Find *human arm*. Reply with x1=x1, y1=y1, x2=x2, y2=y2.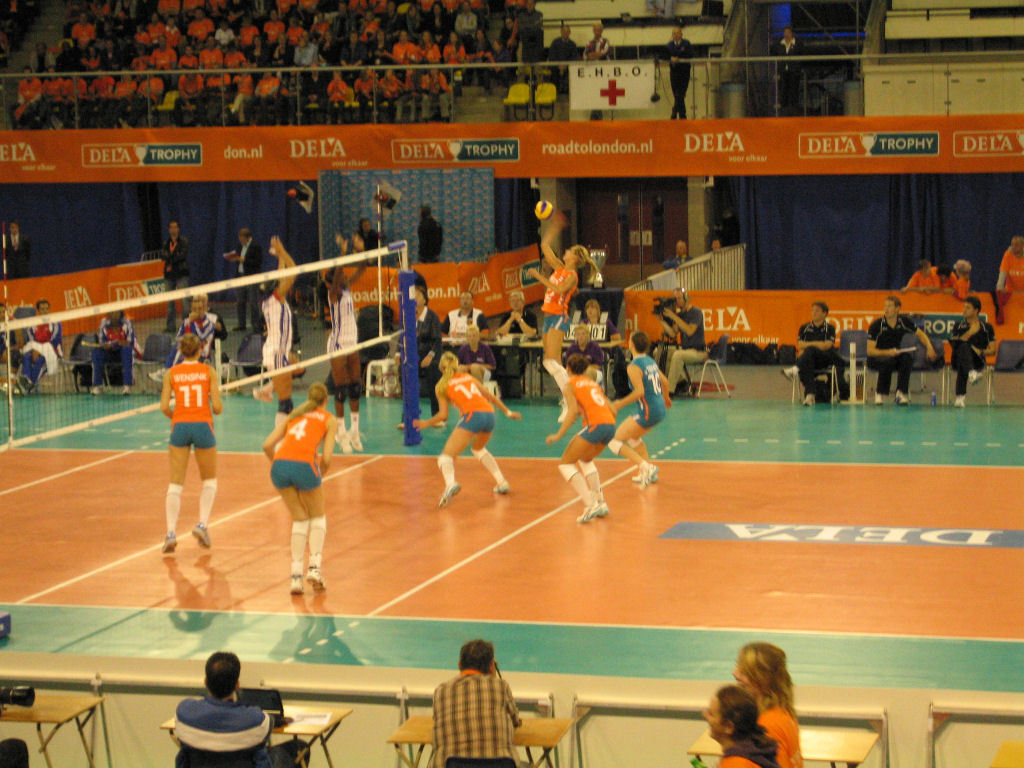
x1=657, y1=361, x2=671, y2=406.
